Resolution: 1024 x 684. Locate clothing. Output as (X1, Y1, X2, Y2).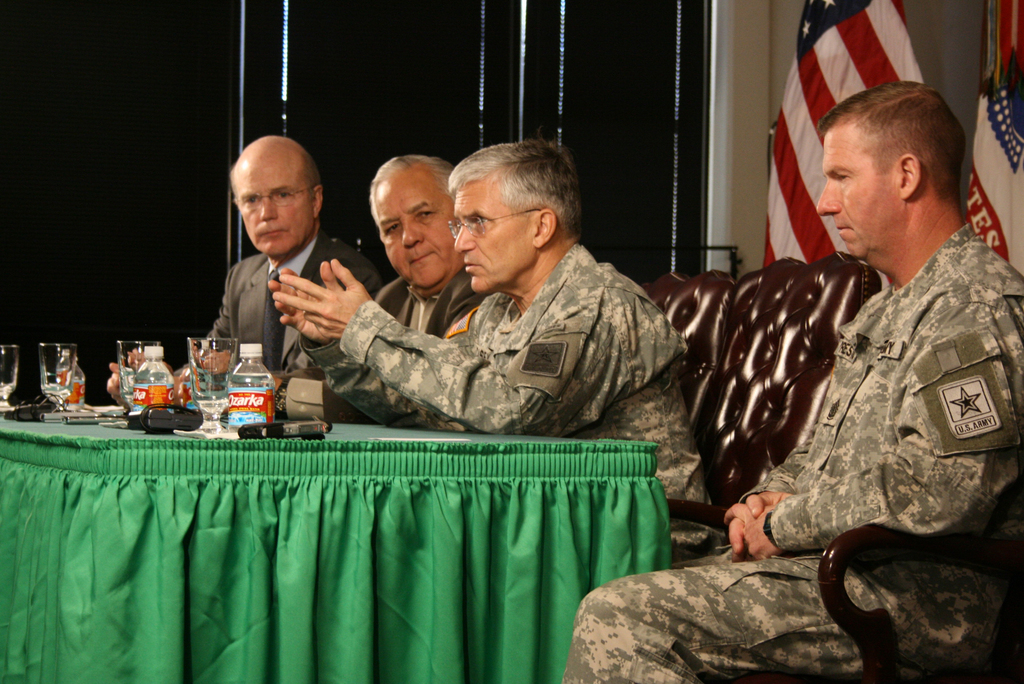
(304, 247, 711, 550).
